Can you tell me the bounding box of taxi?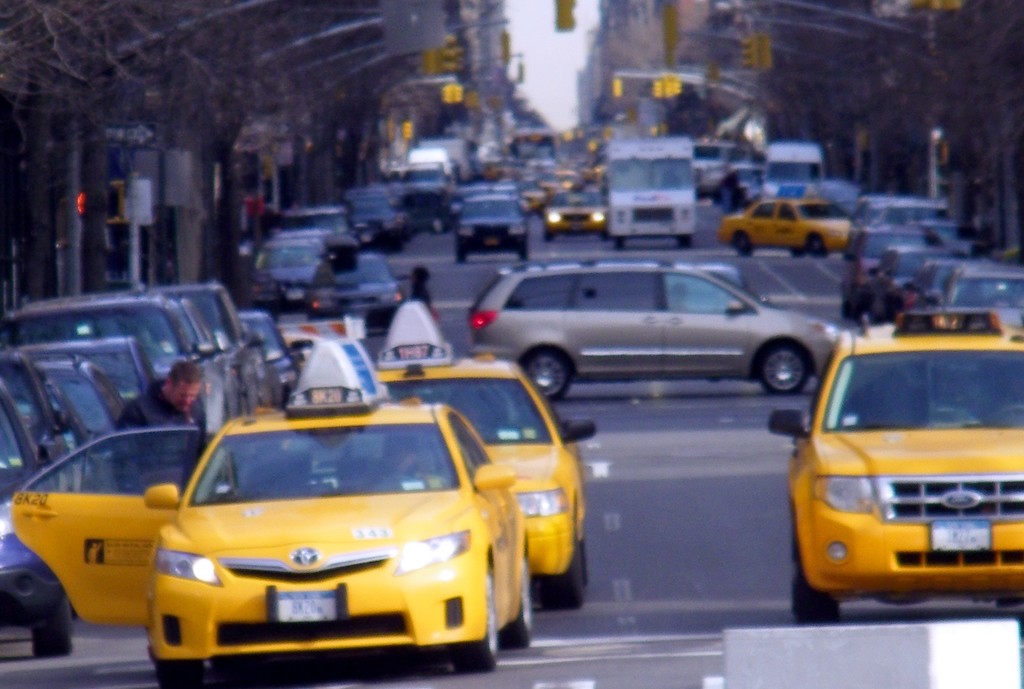
[x1=541, y1=188, x2=612, y2=237].
